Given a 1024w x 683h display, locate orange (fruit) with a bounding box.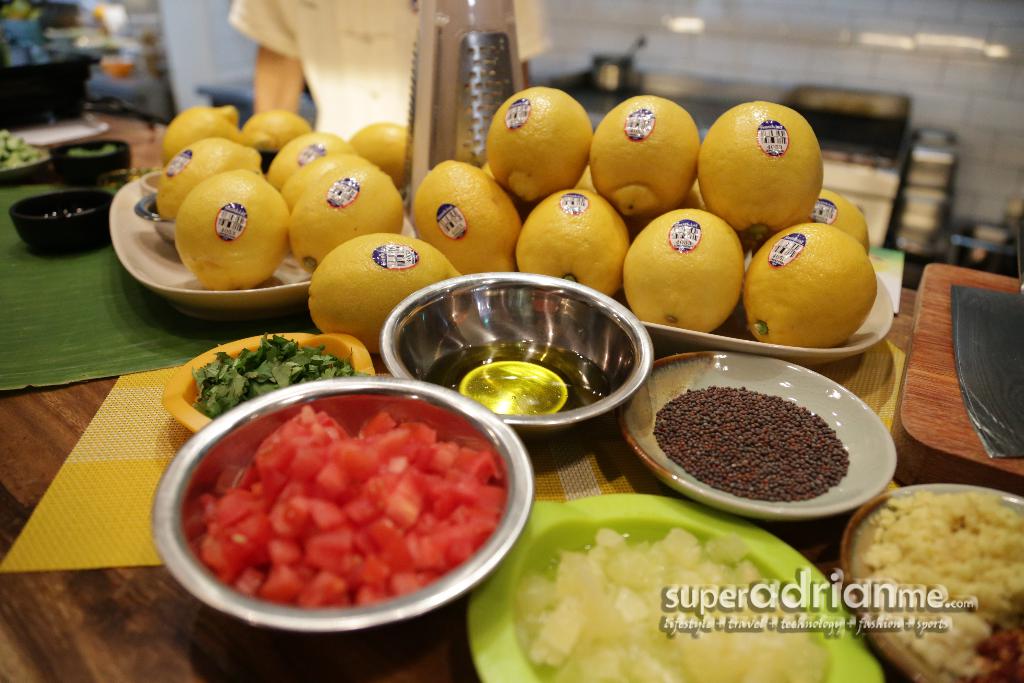
Located: 417:158:520:272.
